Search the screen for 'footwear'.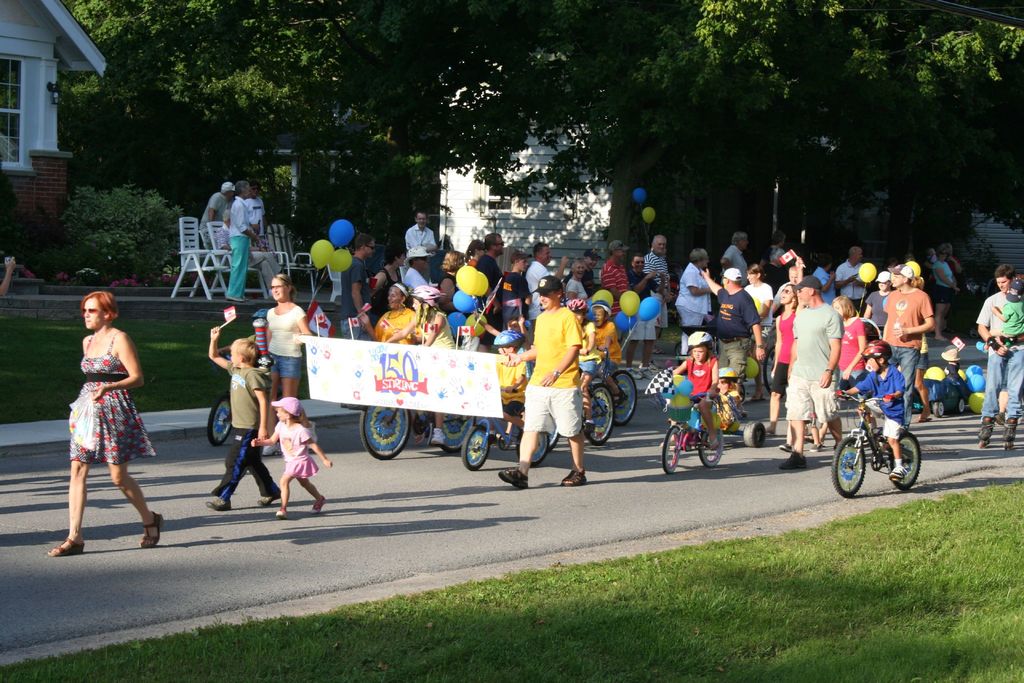
Found at [497,465,529,490].
